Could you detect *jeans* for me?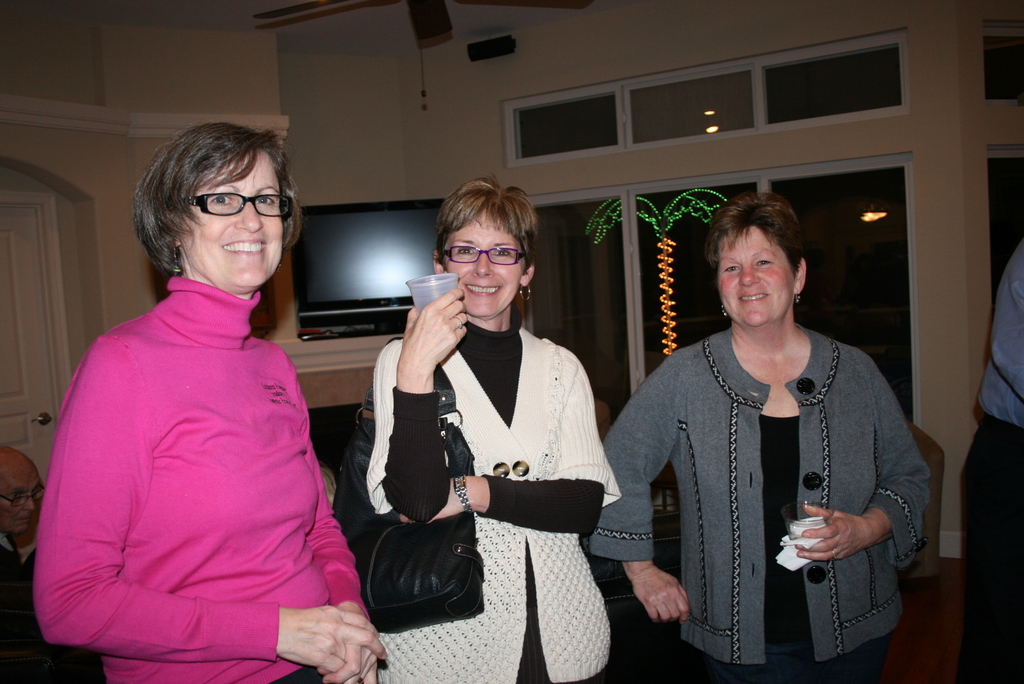
Detection result: box(703, 638, 892, 683).
